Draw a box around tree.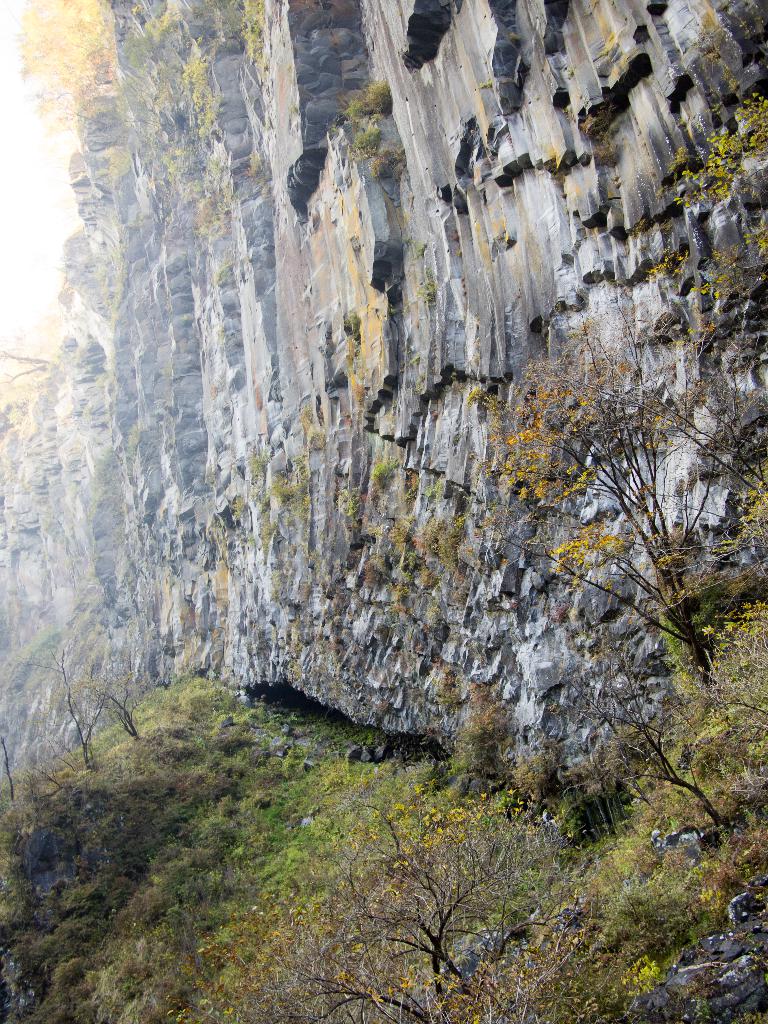
170/774/653/1023.
